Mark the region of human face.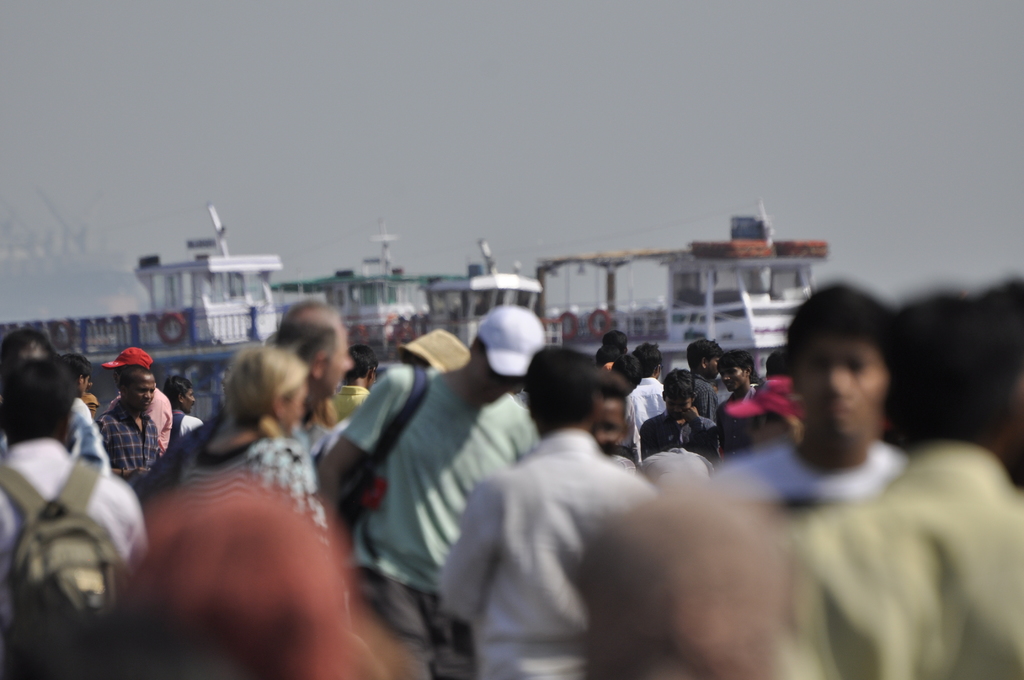
Region: 801/332/889/441.
